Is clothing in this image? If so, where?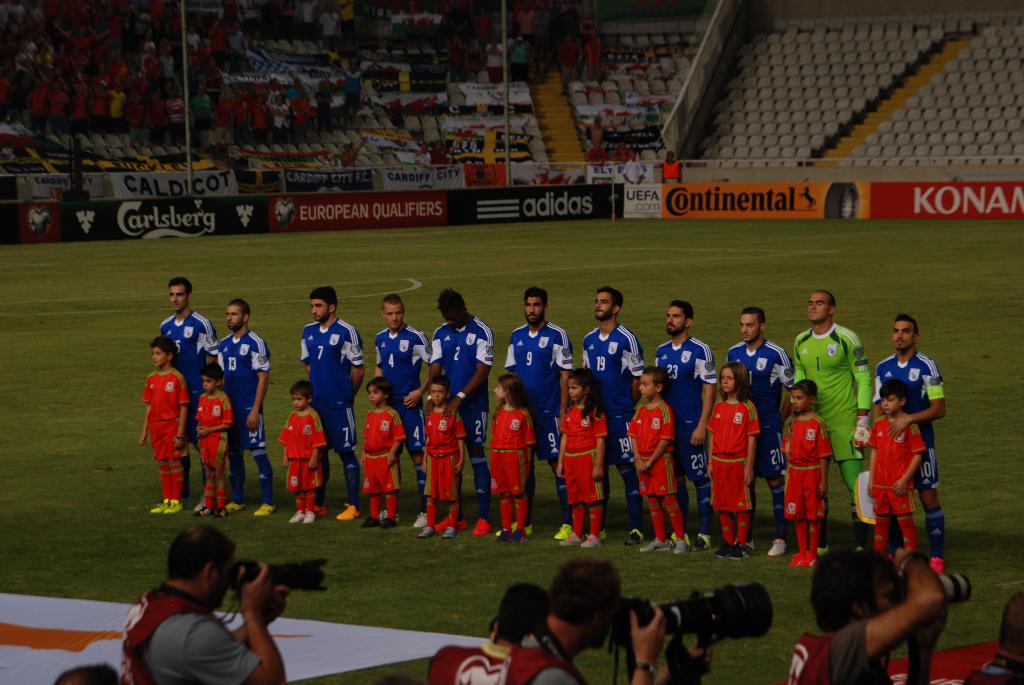
Yes, at {"x1": 507, "y1": 642, "x2": 591, "y2": 684}.
